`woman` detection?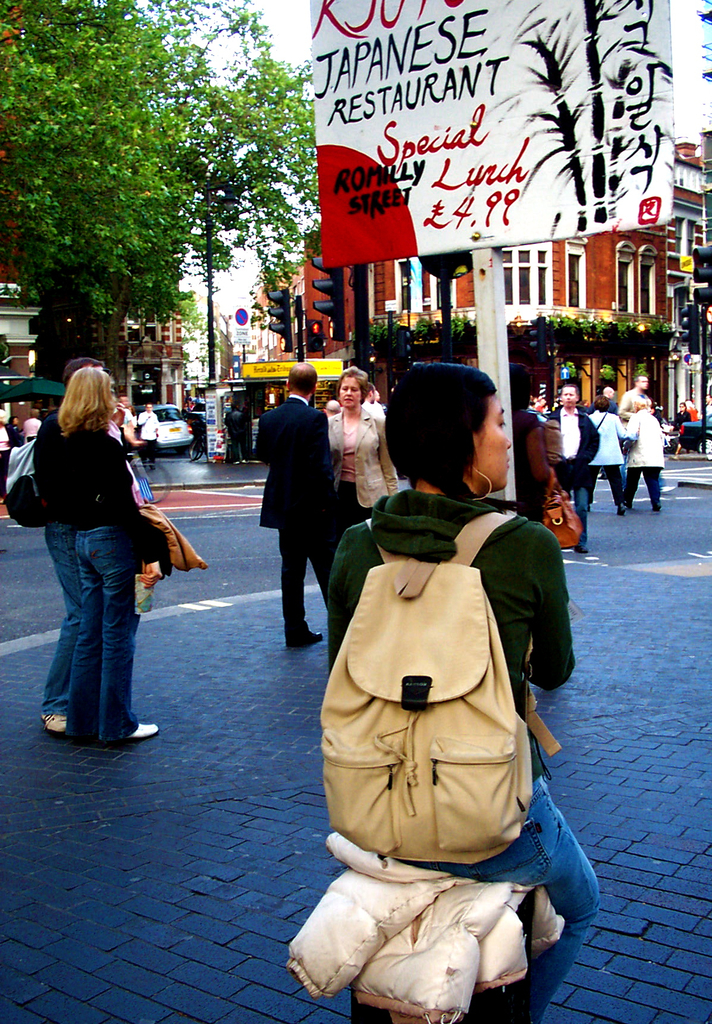
region(324, 357, 616, 1023)
